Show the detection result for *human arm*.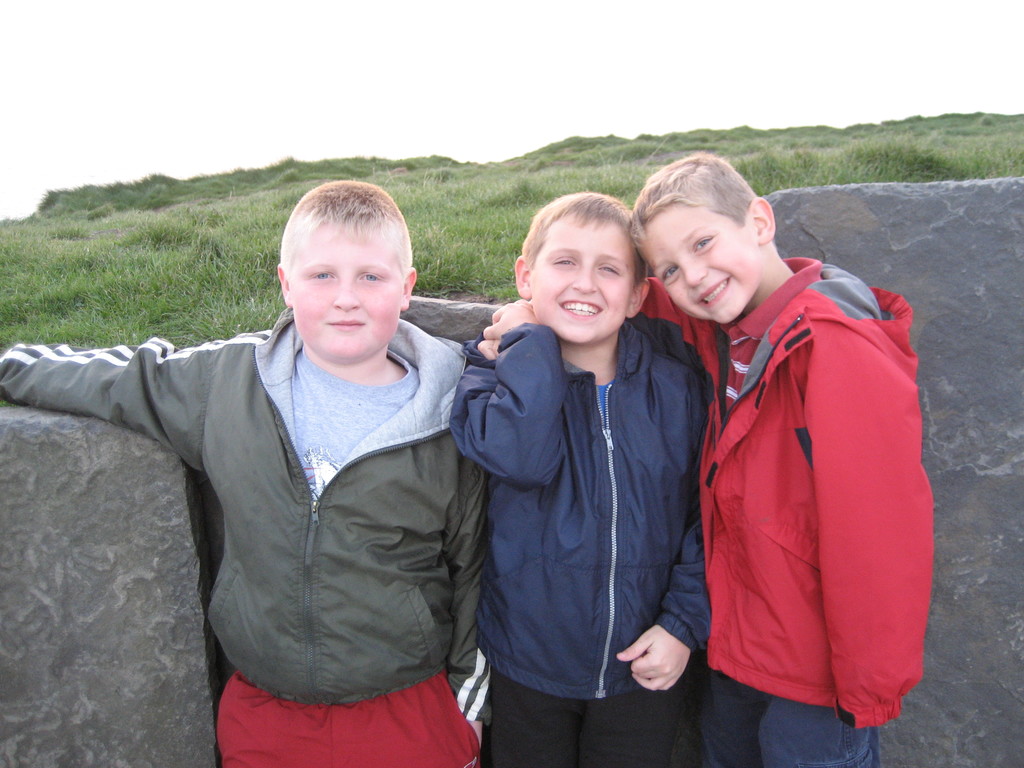
451 291 571 495.
